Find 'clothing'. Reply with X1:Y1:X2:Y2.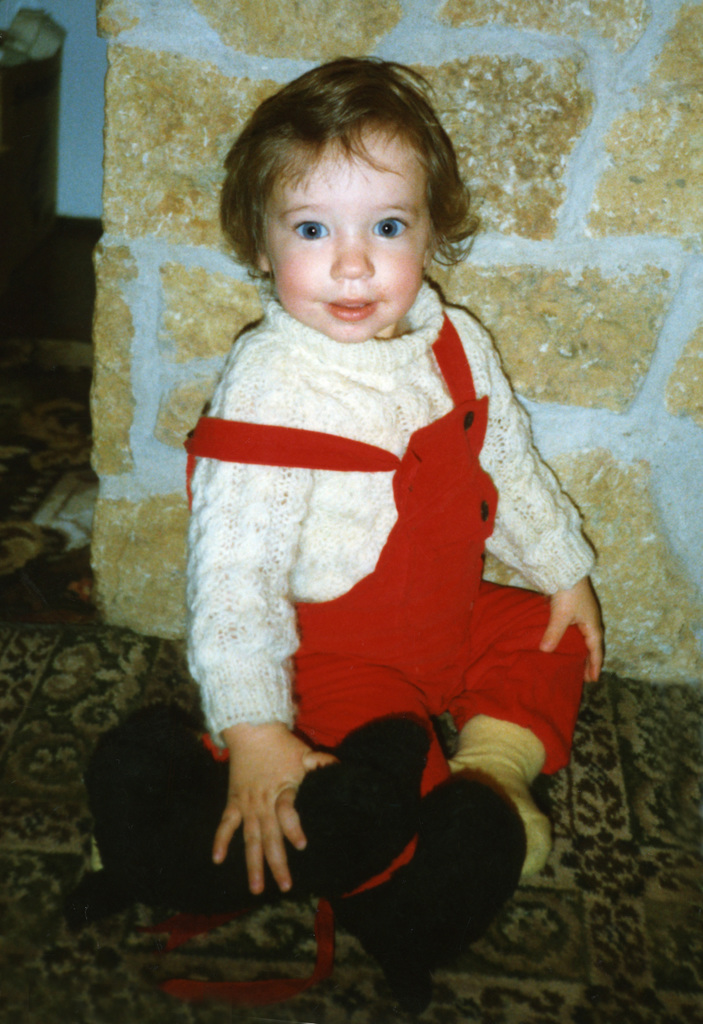
152:236:548:851.
